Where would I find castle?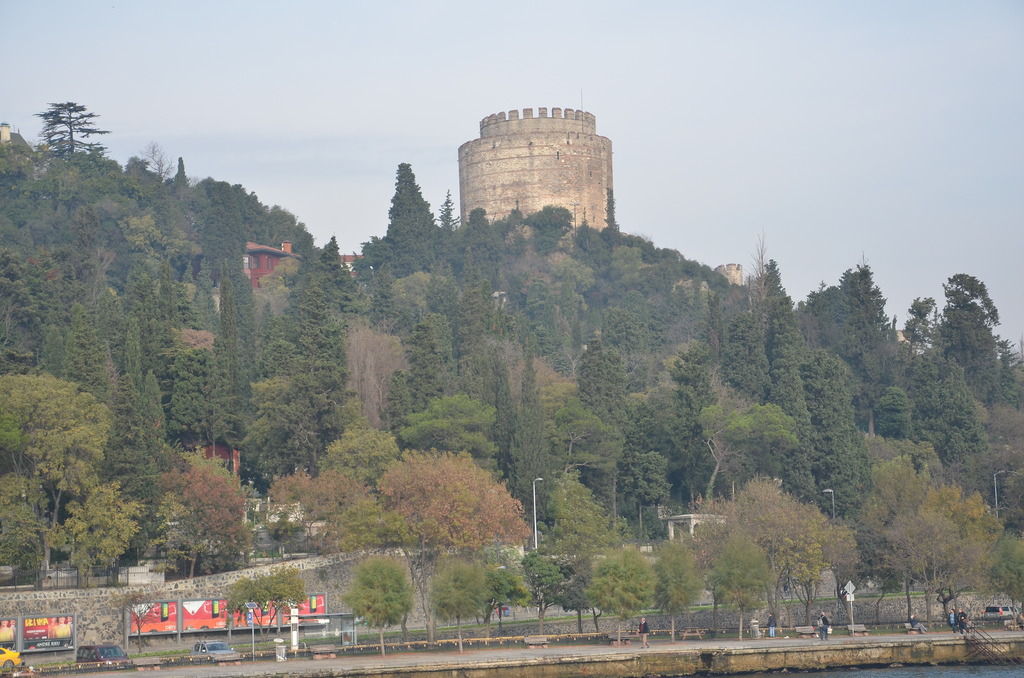
At l=456, t=88, r=610, b=234.
